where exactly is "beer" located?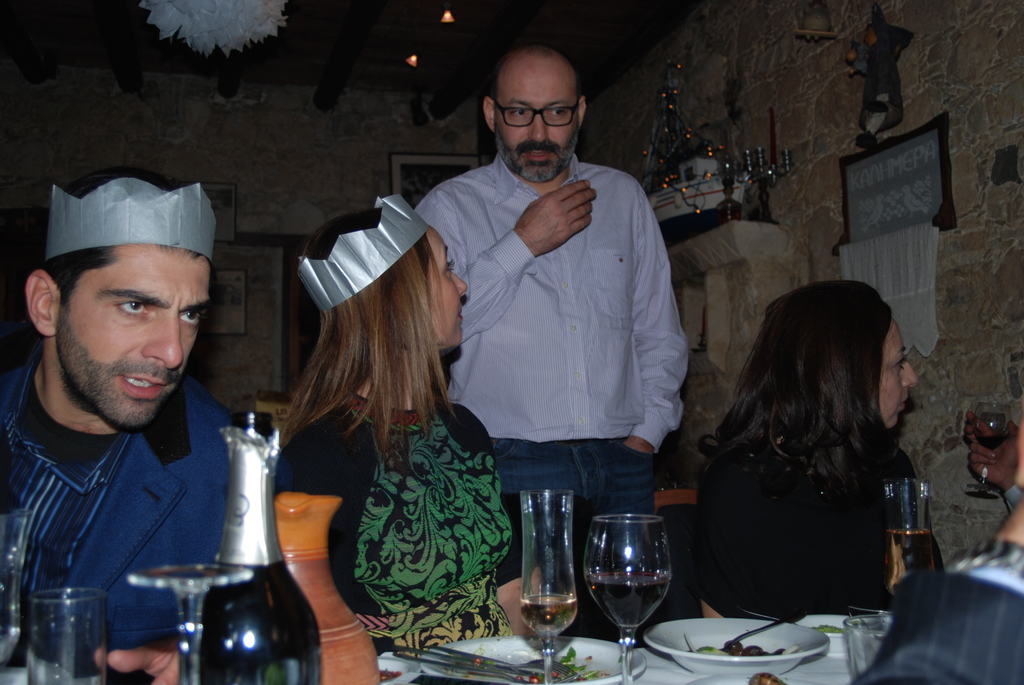
Its bounding box is 186/398/332/684.
